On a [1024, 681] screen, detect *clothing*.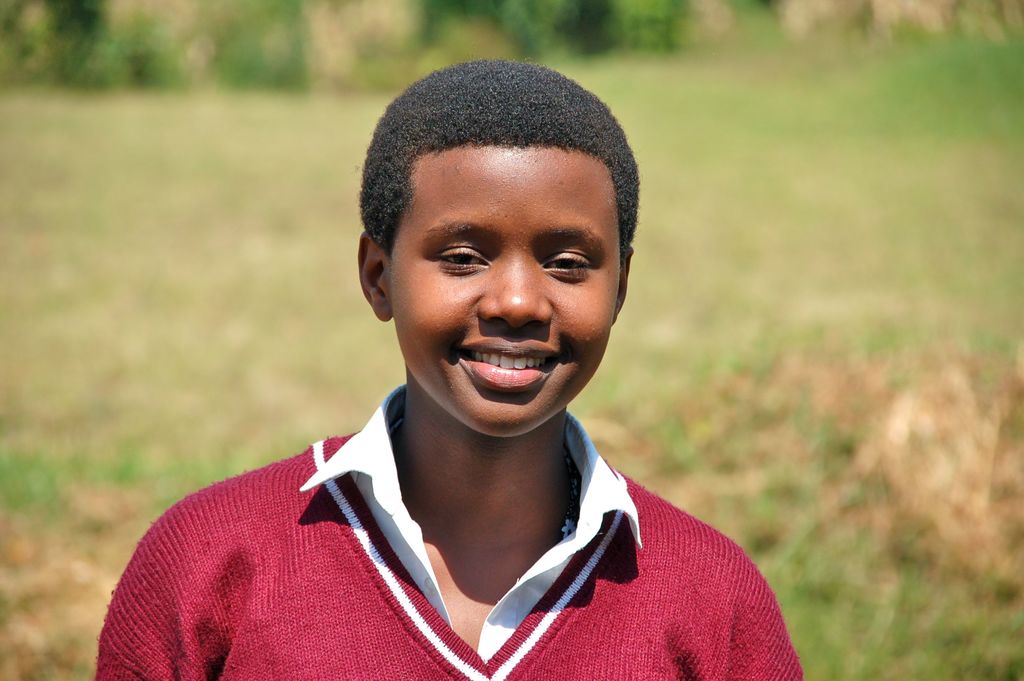
(x1=131, y1=384, x2=790, y2=671).
